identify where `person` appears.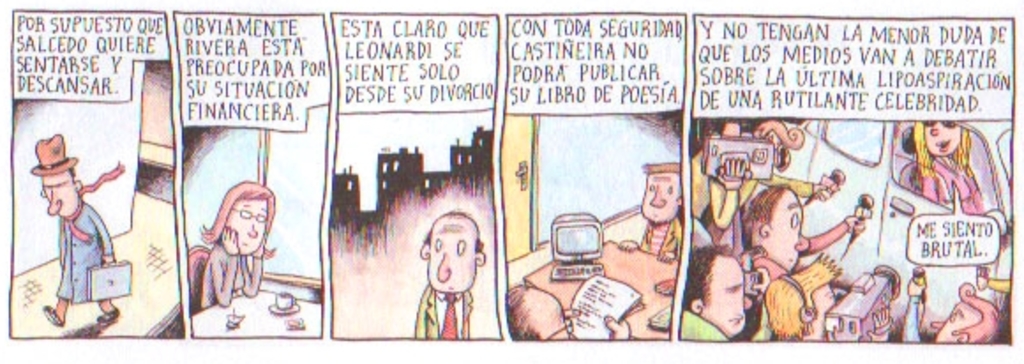
Appears at BBox(899, 279, 1005, 341).
